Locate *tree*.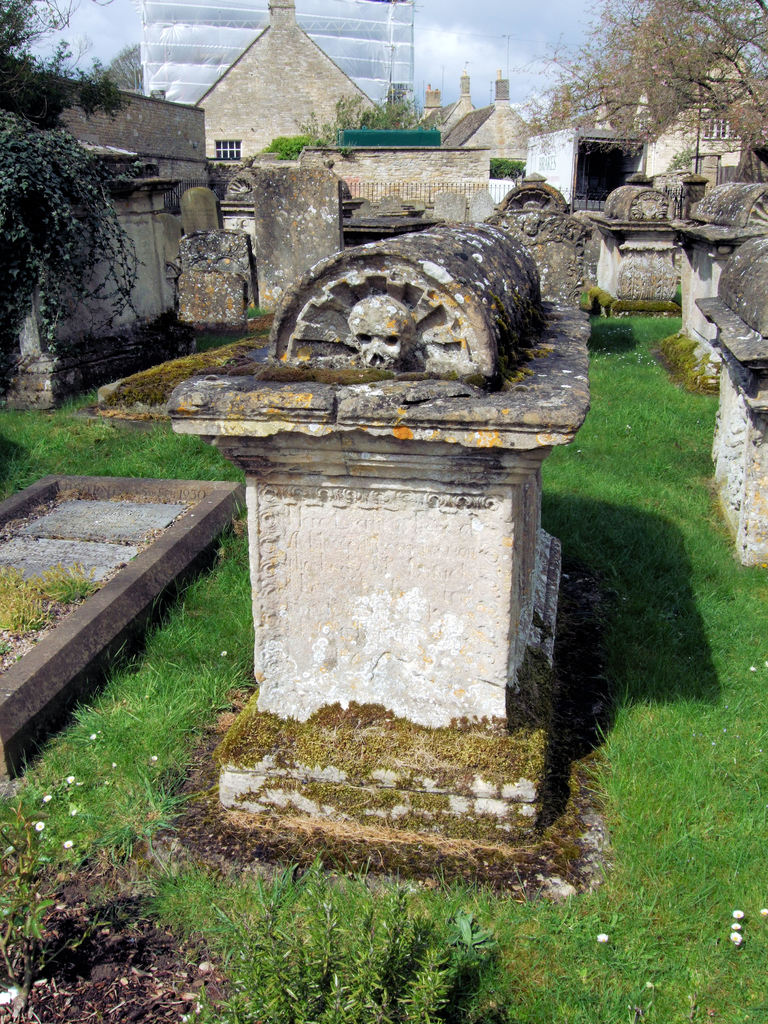
Bounding box: box=[0, 0, 150, 367].
